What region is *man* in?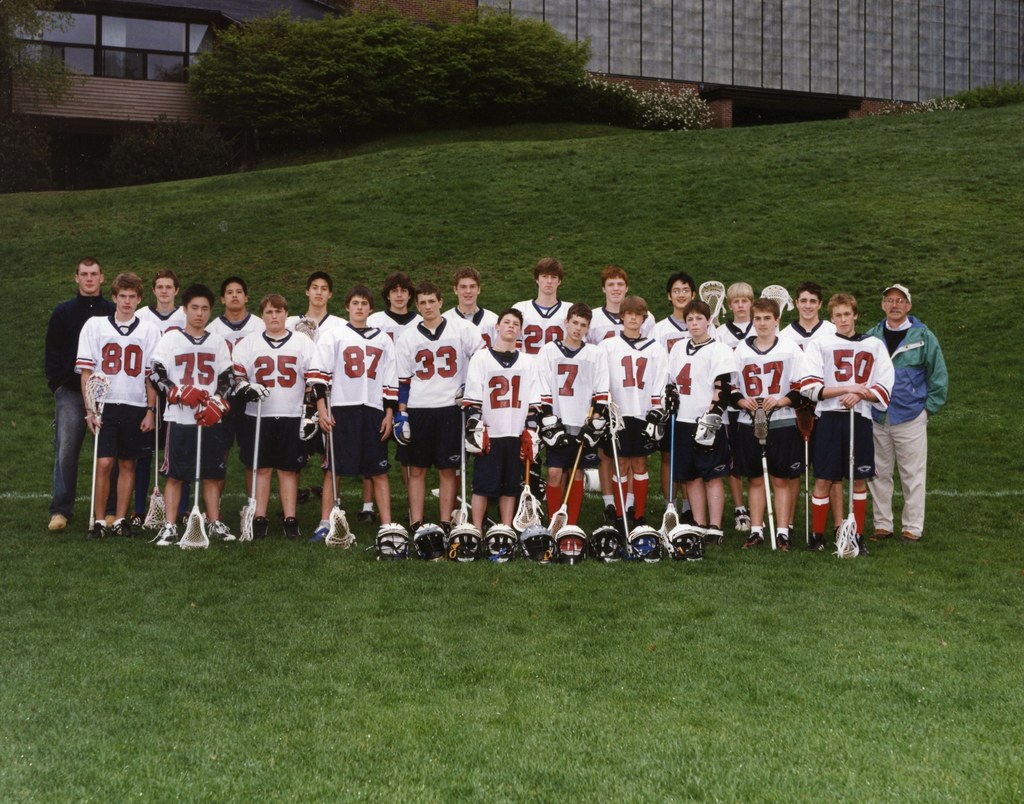
box(594, 288, 685, 543).
